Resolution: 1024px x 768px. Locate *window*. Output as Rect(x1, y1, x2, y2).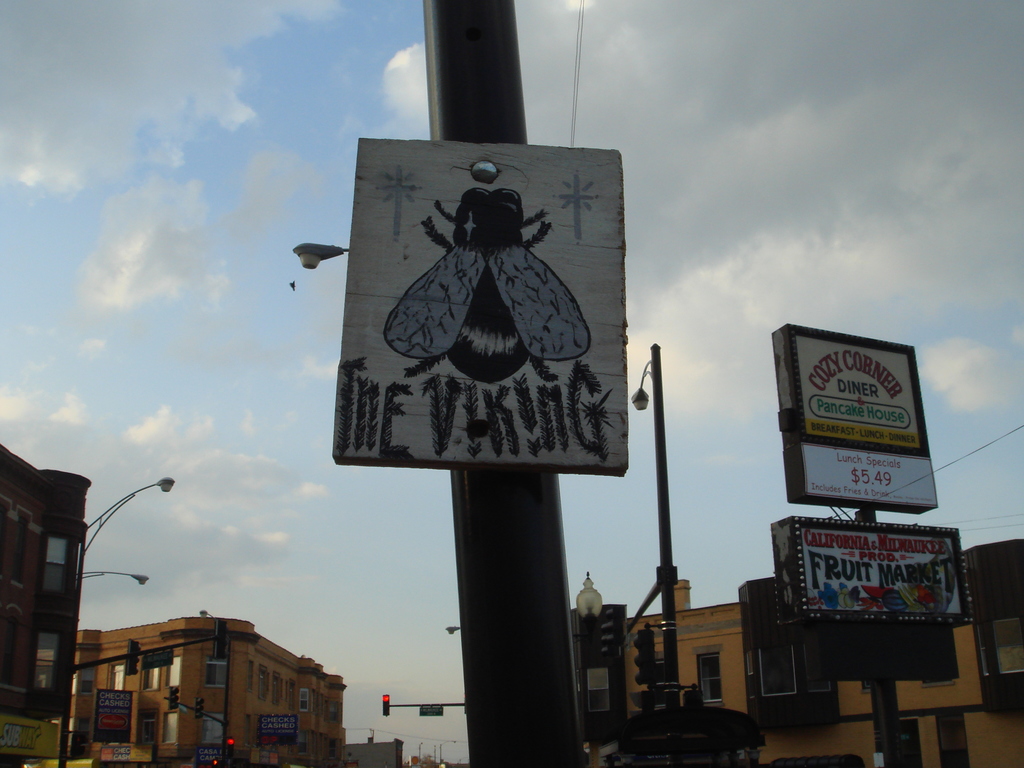
Rect(203, 648, 230, 688).
